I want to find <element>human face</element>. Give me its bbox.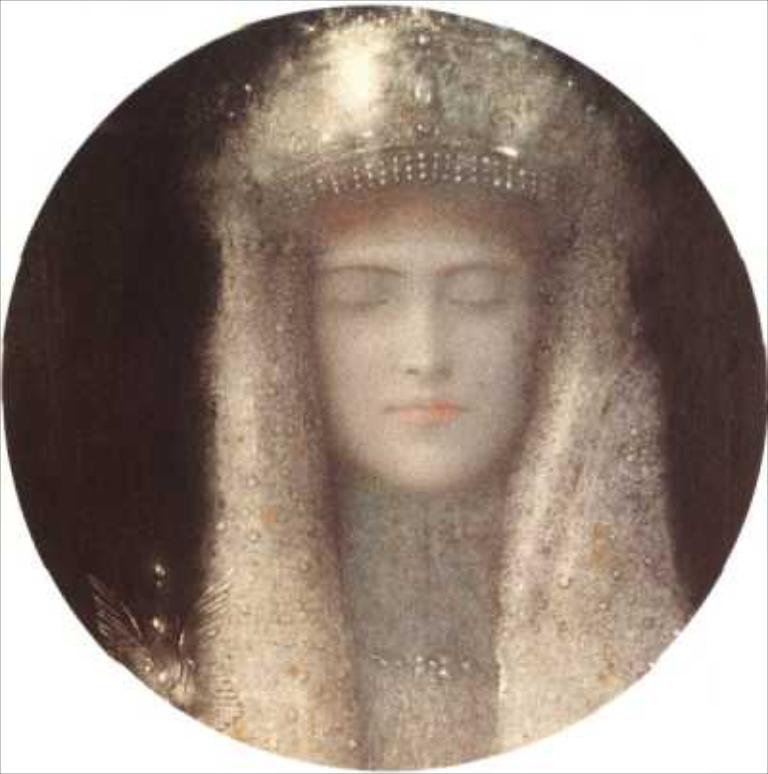
313 211 543 490.
